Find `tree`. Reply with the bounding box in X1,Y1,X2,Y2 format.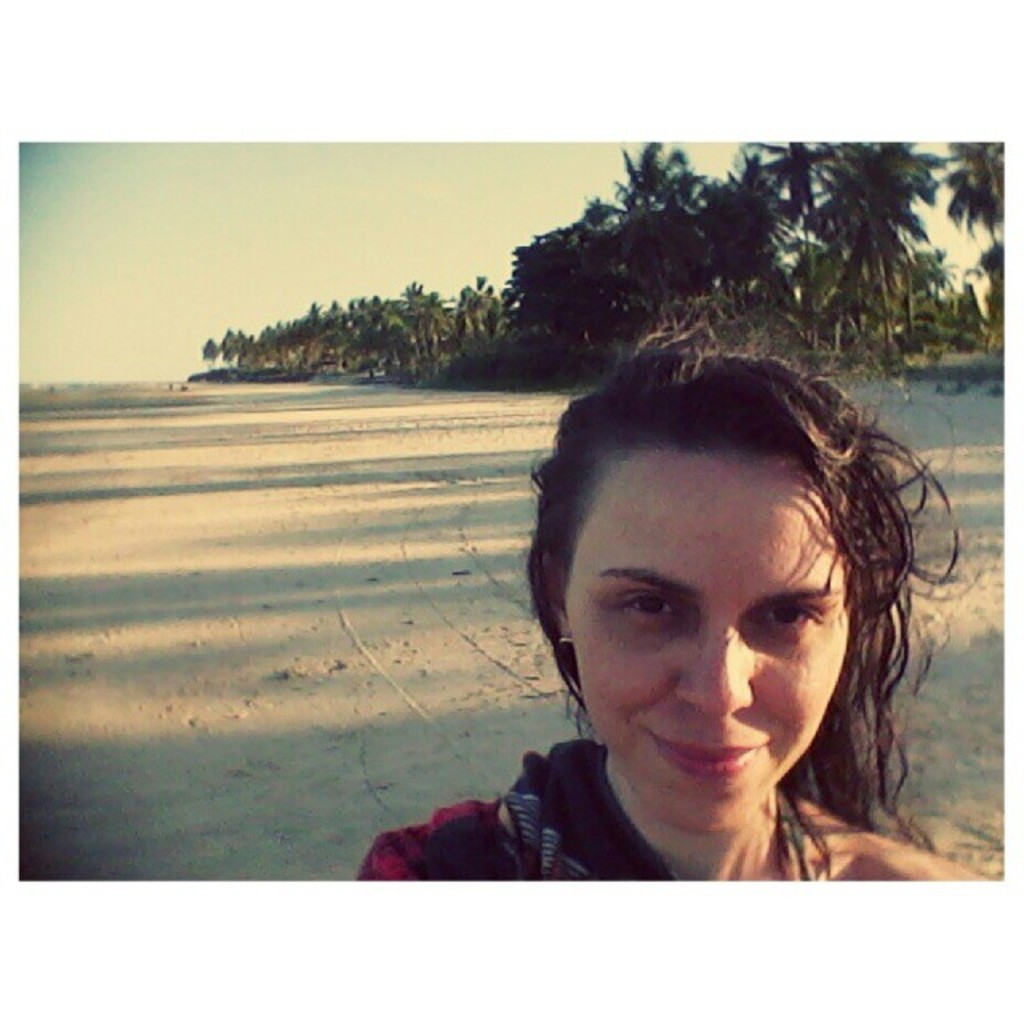
974,238,1022,334.
